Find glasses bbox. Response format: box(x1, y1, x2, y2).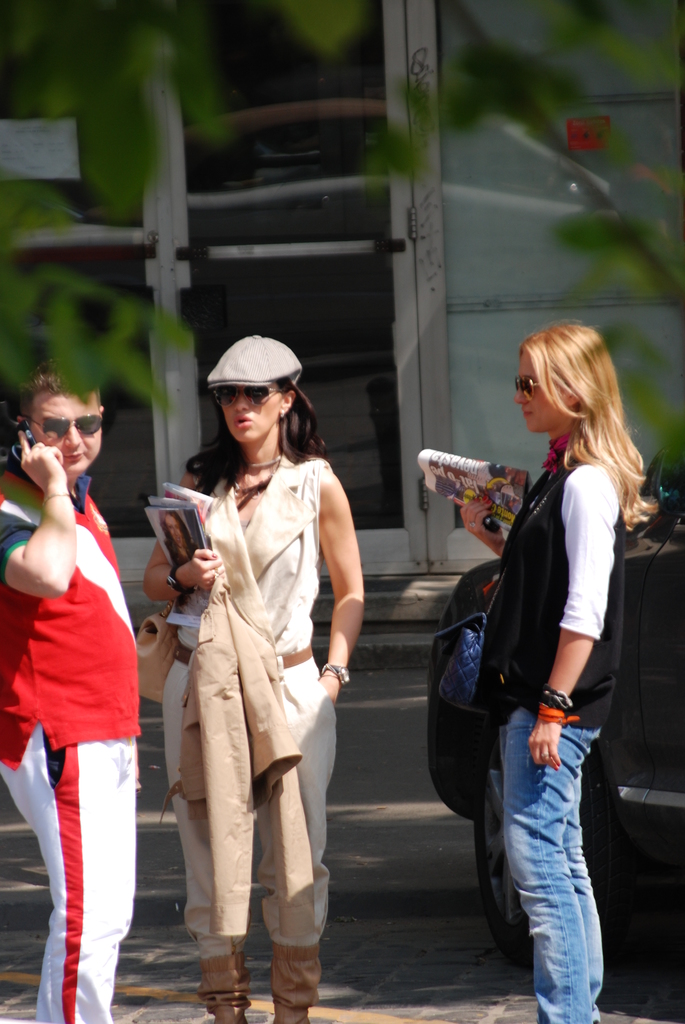
box(202, 371, 316, 417).
